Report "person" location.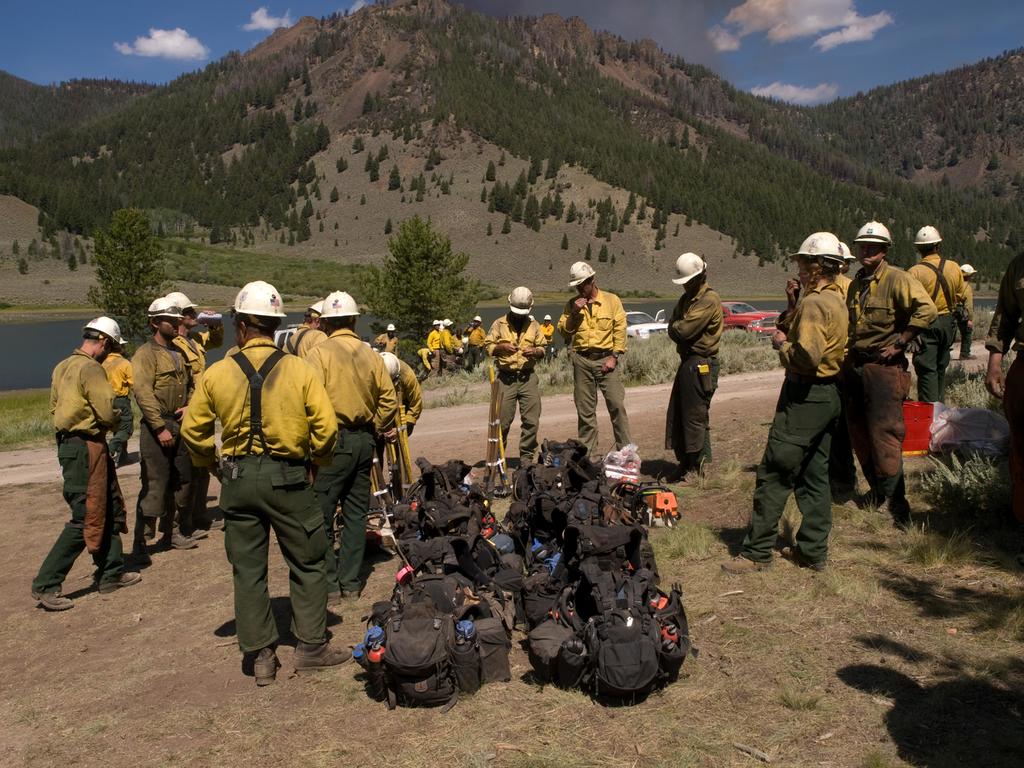
Report: {"left": 563, "top": 259, "right": 629, "bottom": 466}.
